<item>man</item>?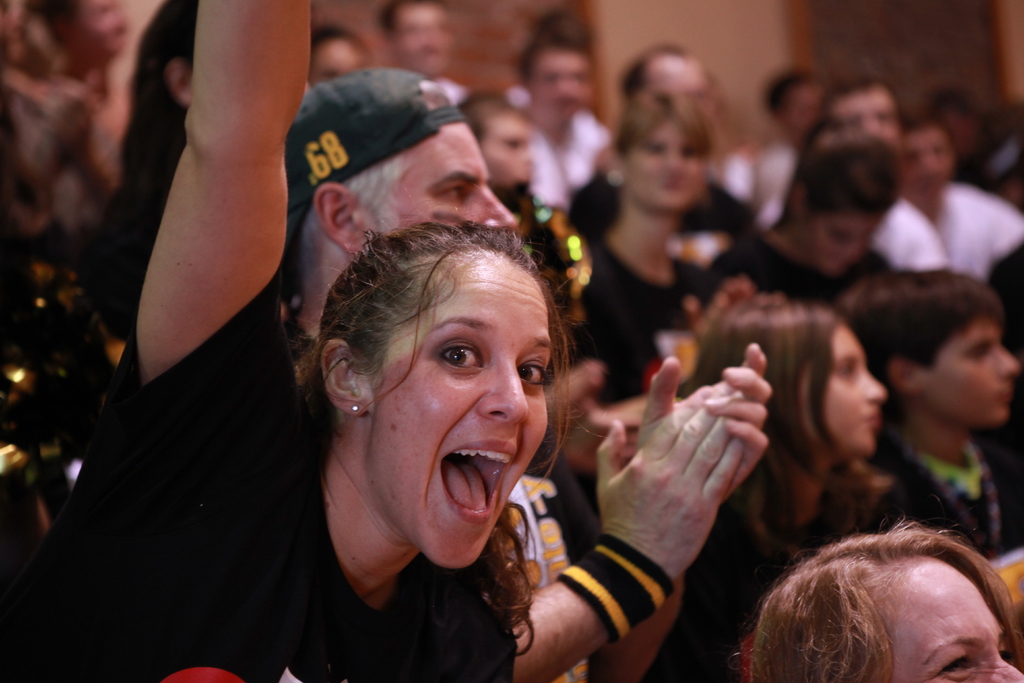
[x1=892, y1=117, x2=1023, y2=270]
